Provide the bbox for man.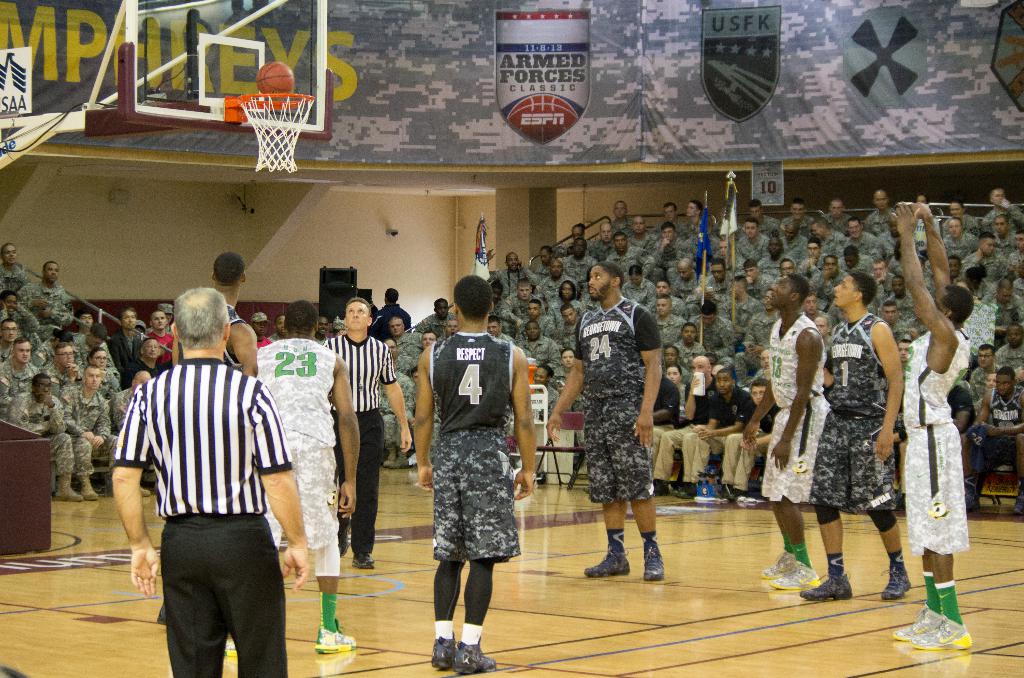
<bbox>0, 289, 34, 330</bbox>.
